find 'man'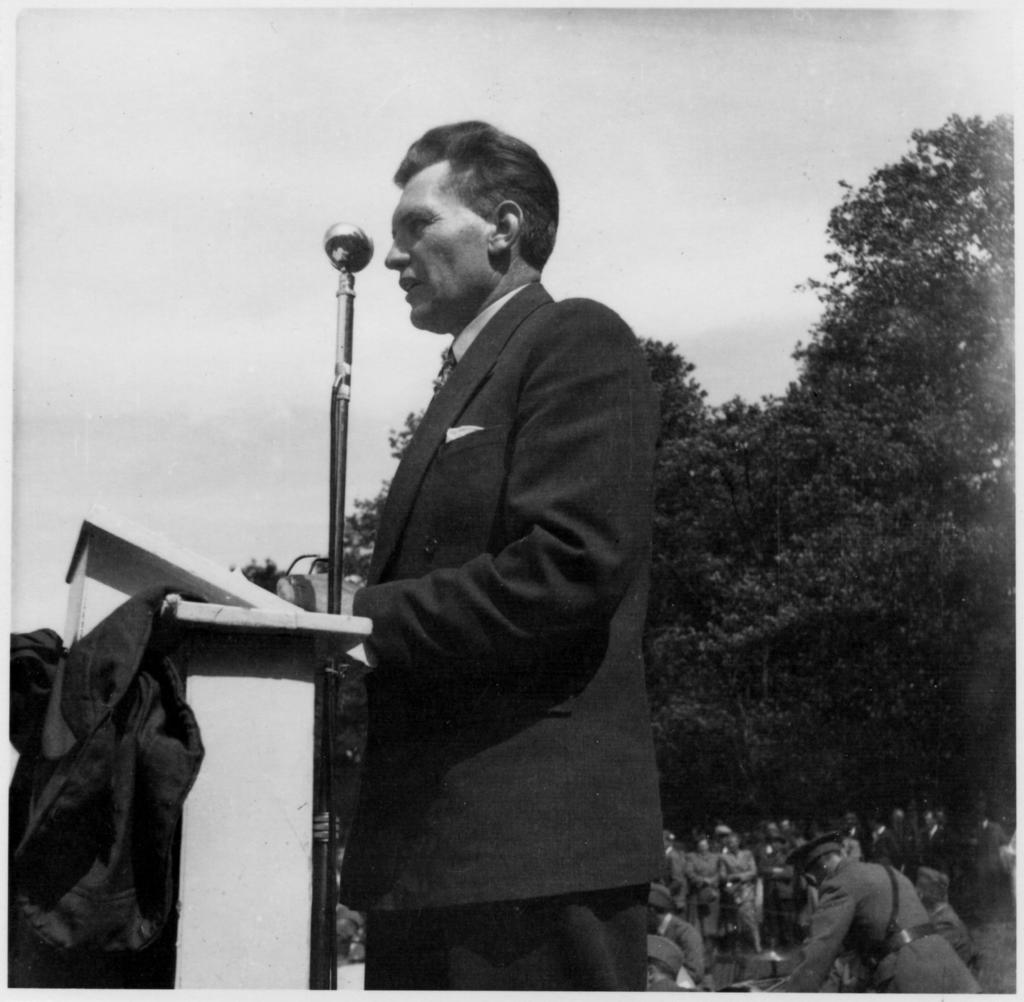
crop(257, 98, 687, 989)
